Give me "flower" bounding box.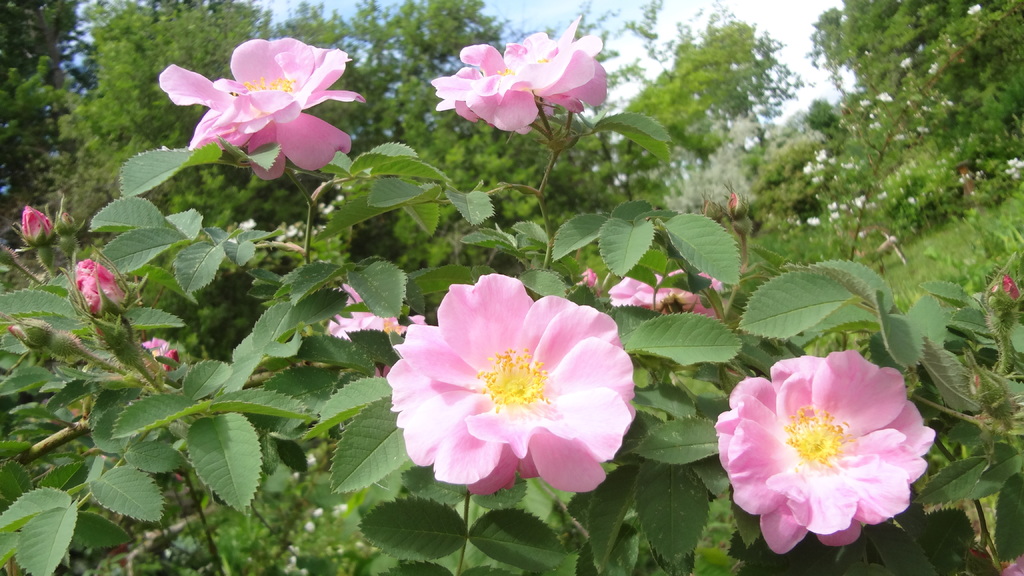
{"left": 324, "top": 277, "right": 410, "bottom": 339}.
